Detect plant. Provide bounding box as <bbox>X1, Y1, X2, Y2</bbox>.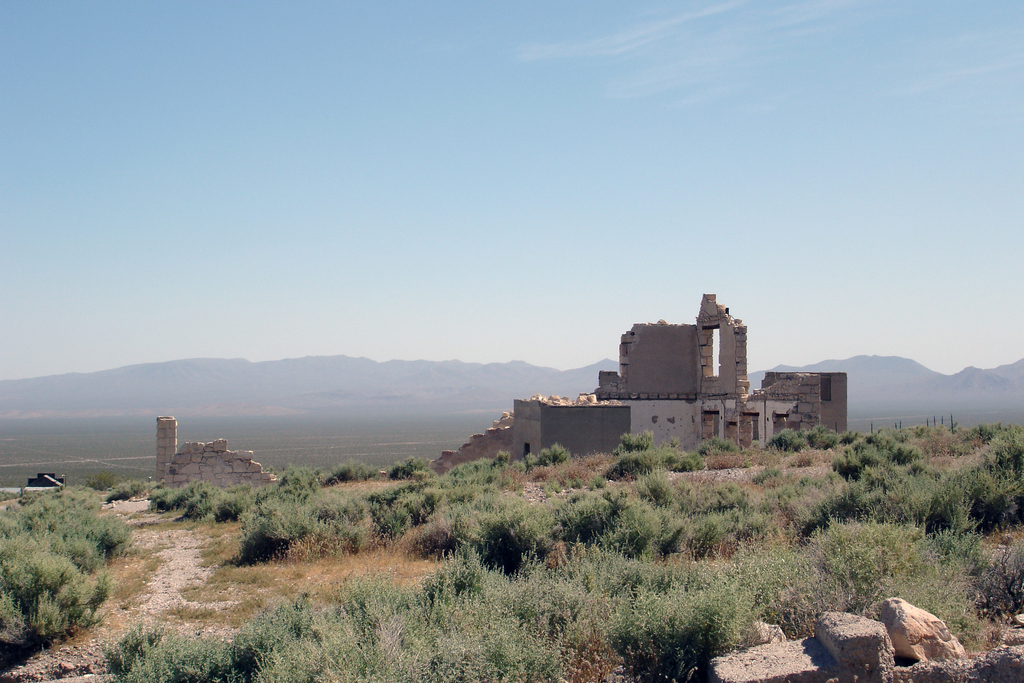
<bbox>667, 431, 680, 441</bbox>.
